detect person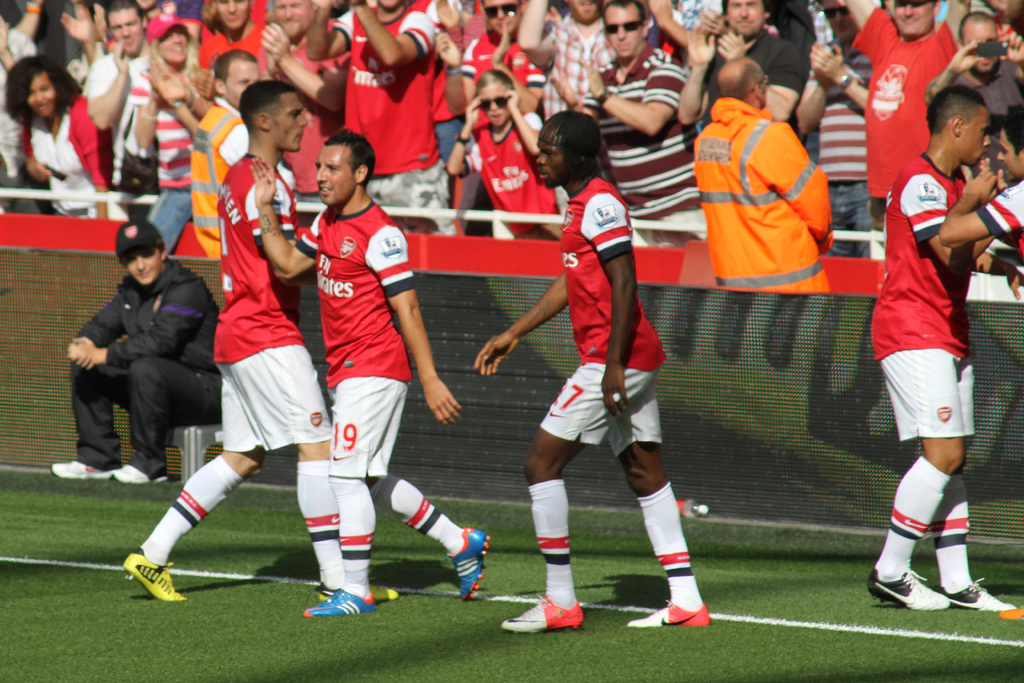
select_region(199, 0, 268, 74)
